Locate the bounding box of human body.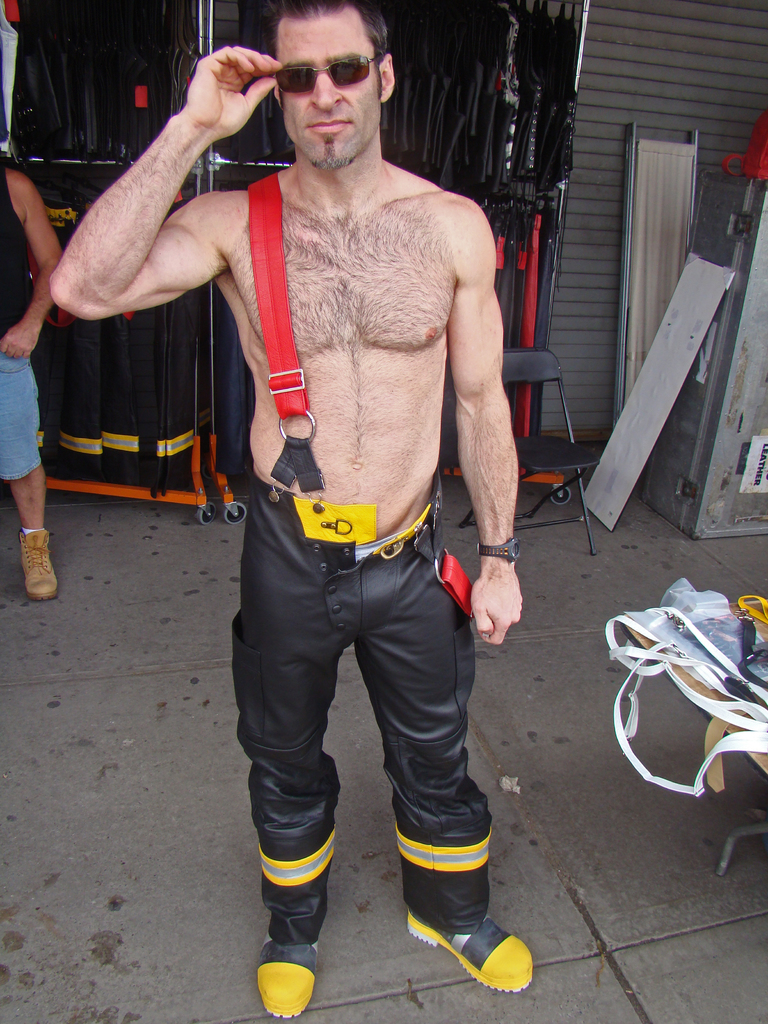
Bounding box: 50 47 536 1020.
